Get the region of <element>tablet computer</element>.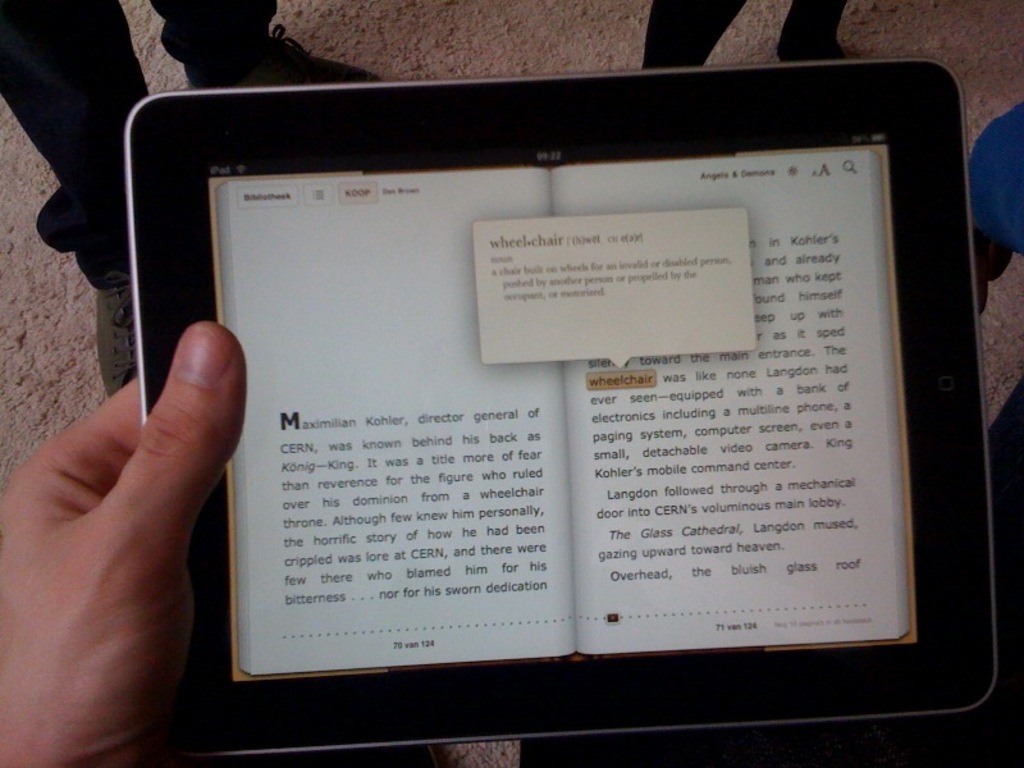
125/56/996/758.
